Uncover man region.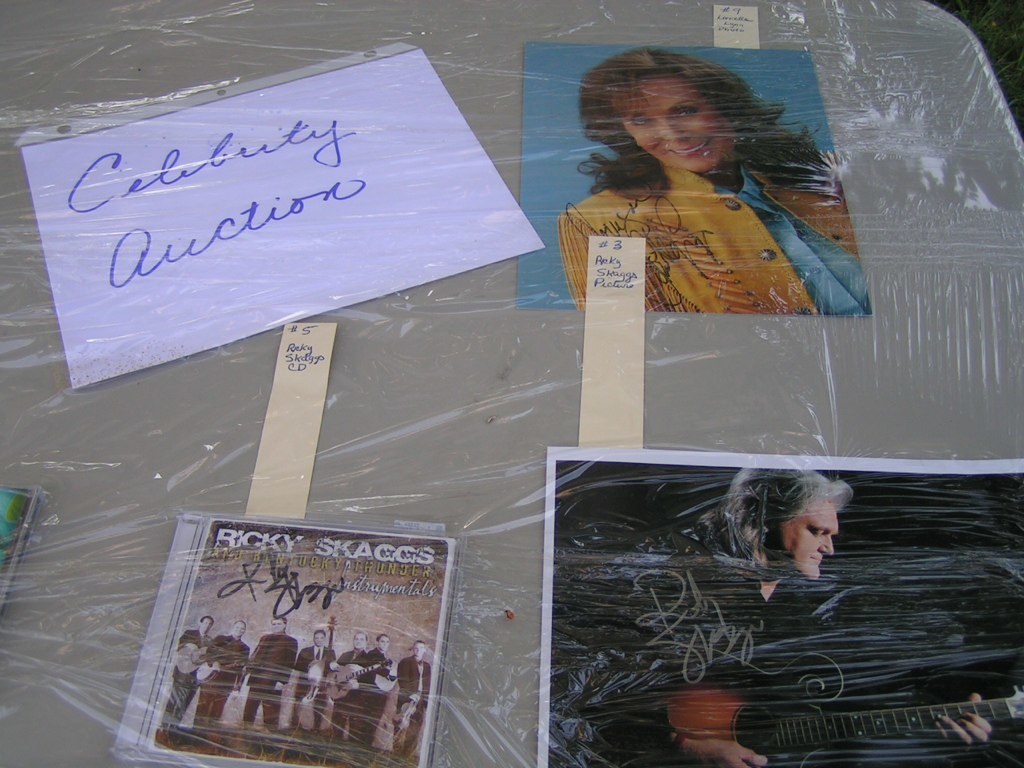
Uncovered: select_region(584, 471, 1009, 767).
